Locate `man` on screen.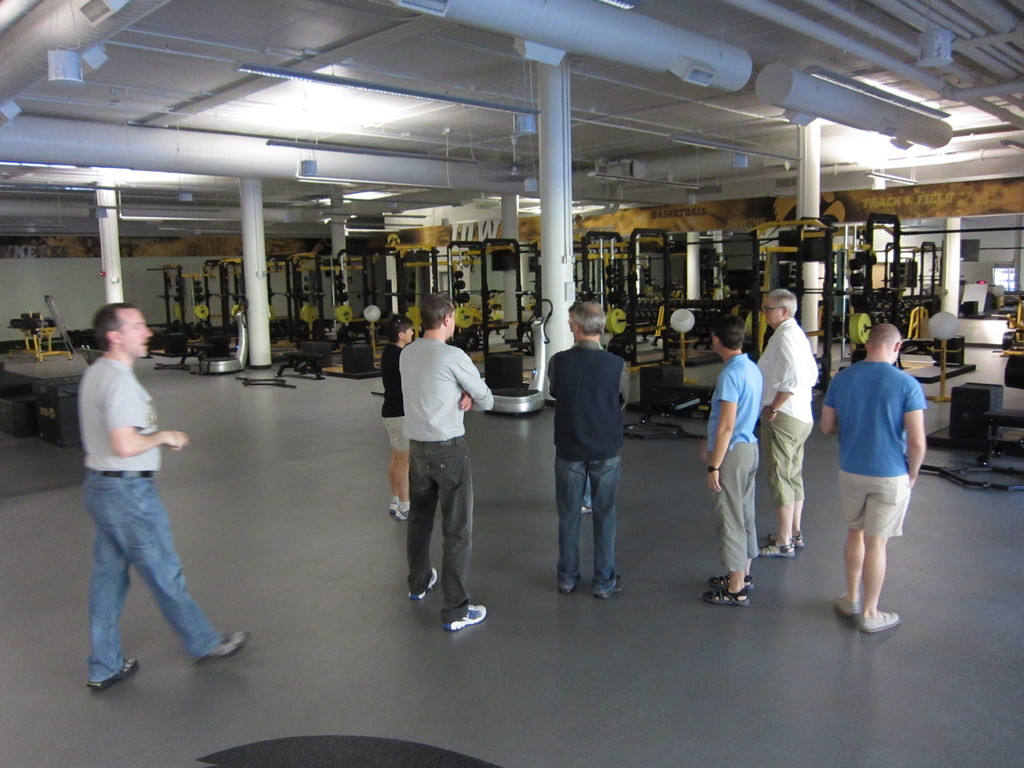
On screen at [x1=756, y1=290, x2=808, y2=563].
